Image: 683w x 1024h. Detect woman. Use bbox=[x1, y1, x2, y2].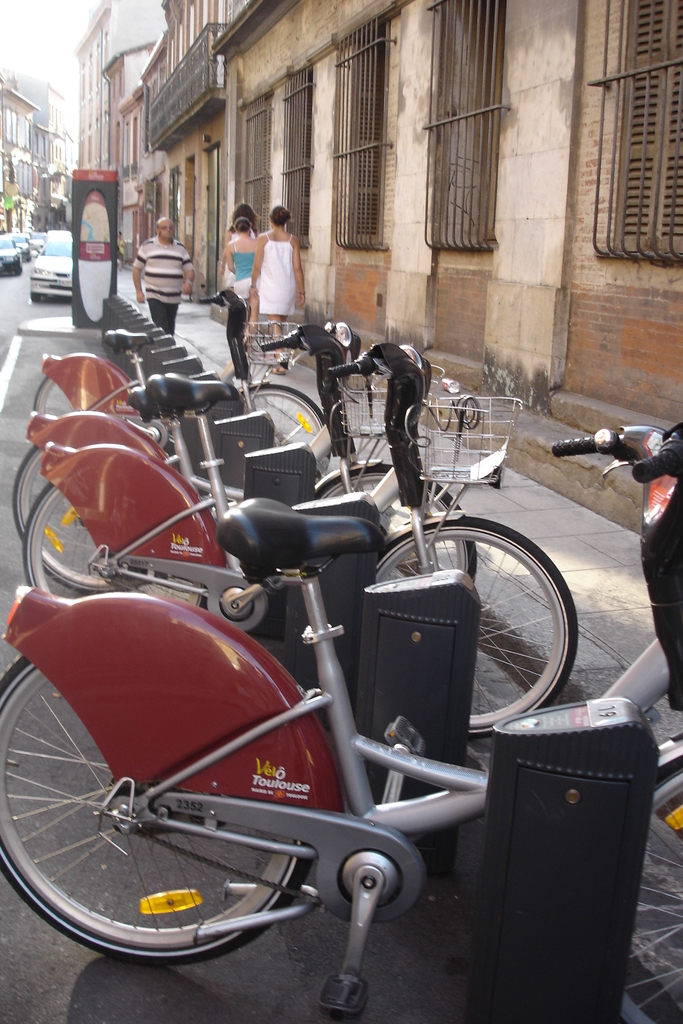
bbox=[252, 204, 304, 377].
